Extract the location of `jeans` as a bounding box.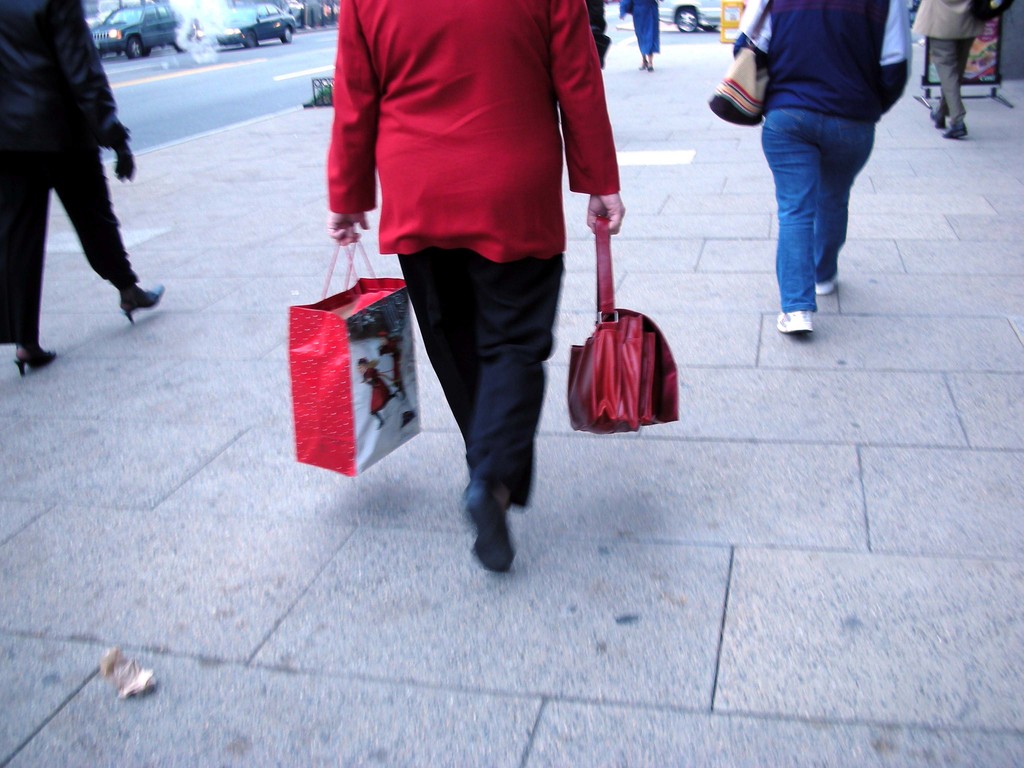
{"left": 765, "top": 106, "right": 874, "bottom": 310}.
